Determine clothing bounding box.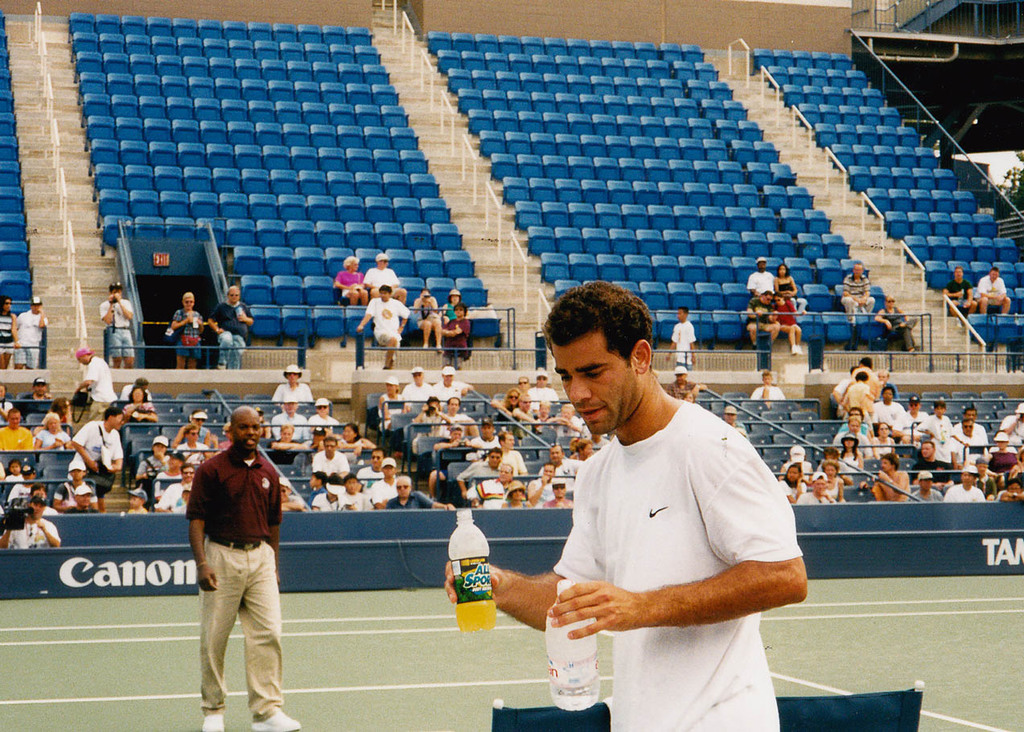
Determined: [273,383,313,401].
